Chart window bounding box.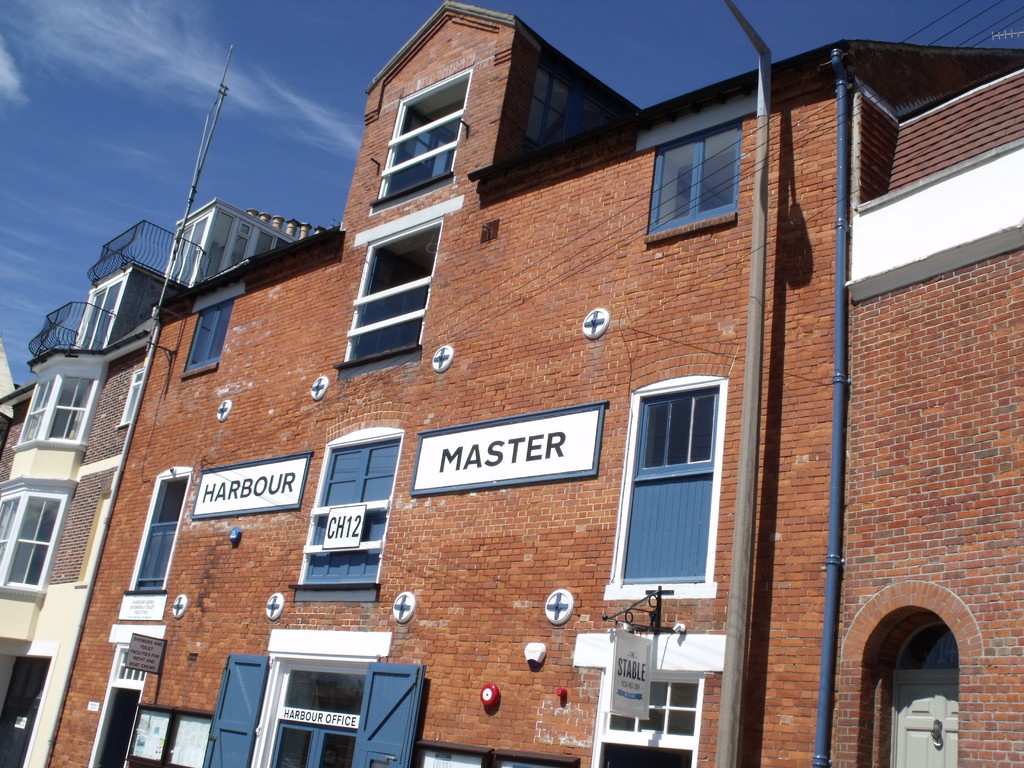
Charted: (x1=332, y1=195, x2=465, y2=381).
